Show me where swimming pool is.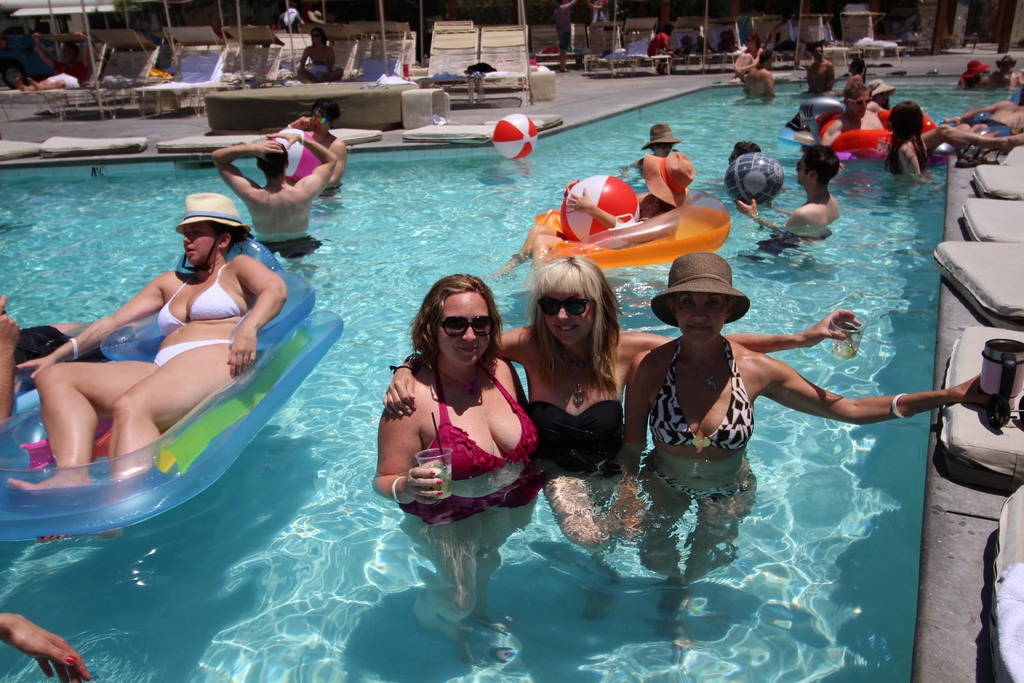
swimming pool is at 0, 76, 1017, 682.
